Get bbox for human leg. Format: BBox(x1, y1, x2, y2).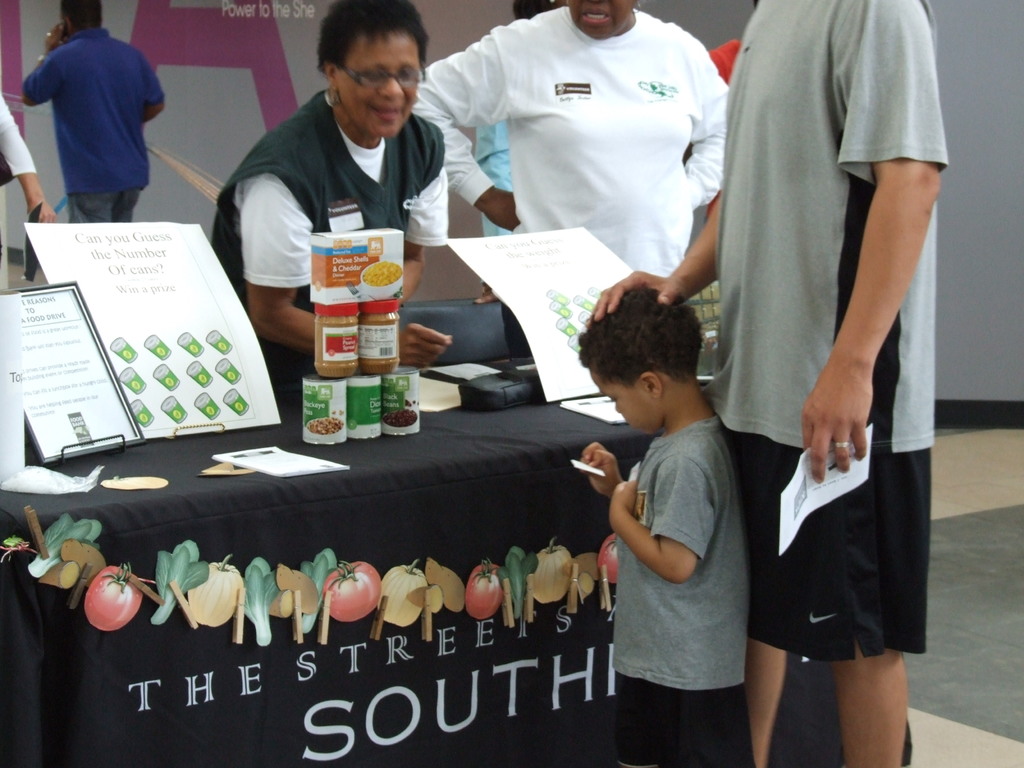
BBox(838, 399, 930, 767).
